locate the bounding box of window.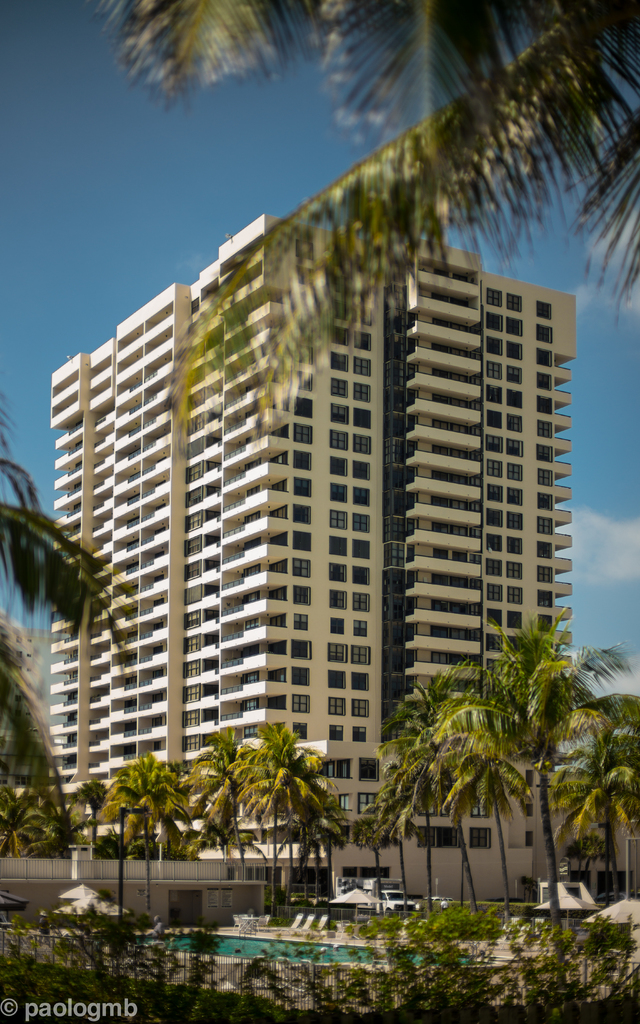
Bounding box: region(355, 540, 369, 557).
